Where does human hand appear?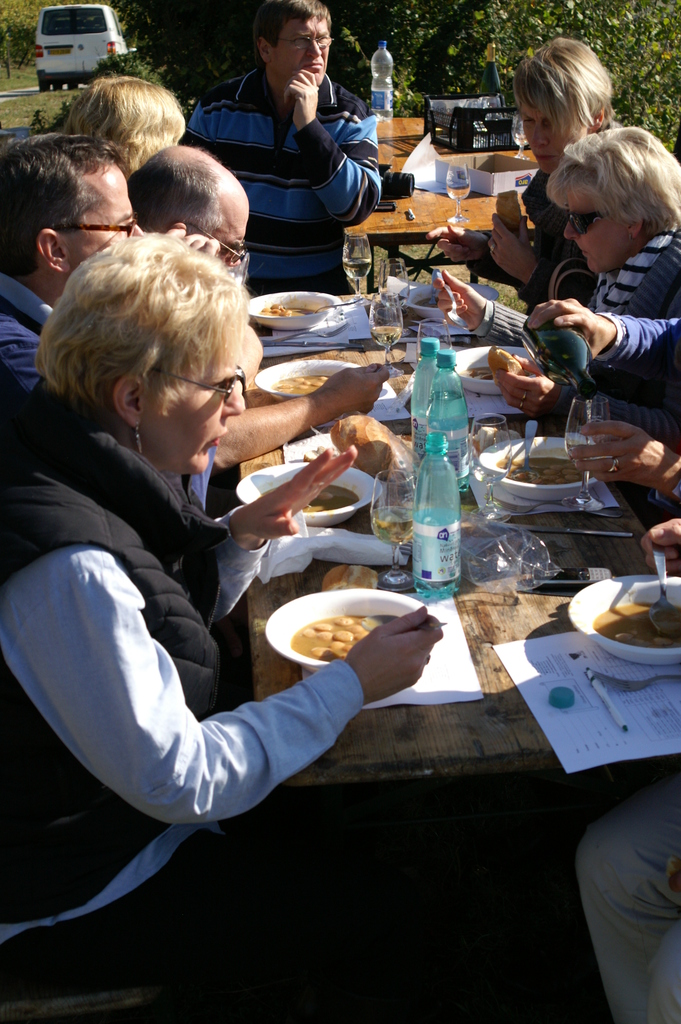
Appears at detection(425, 223, 489, 264).
